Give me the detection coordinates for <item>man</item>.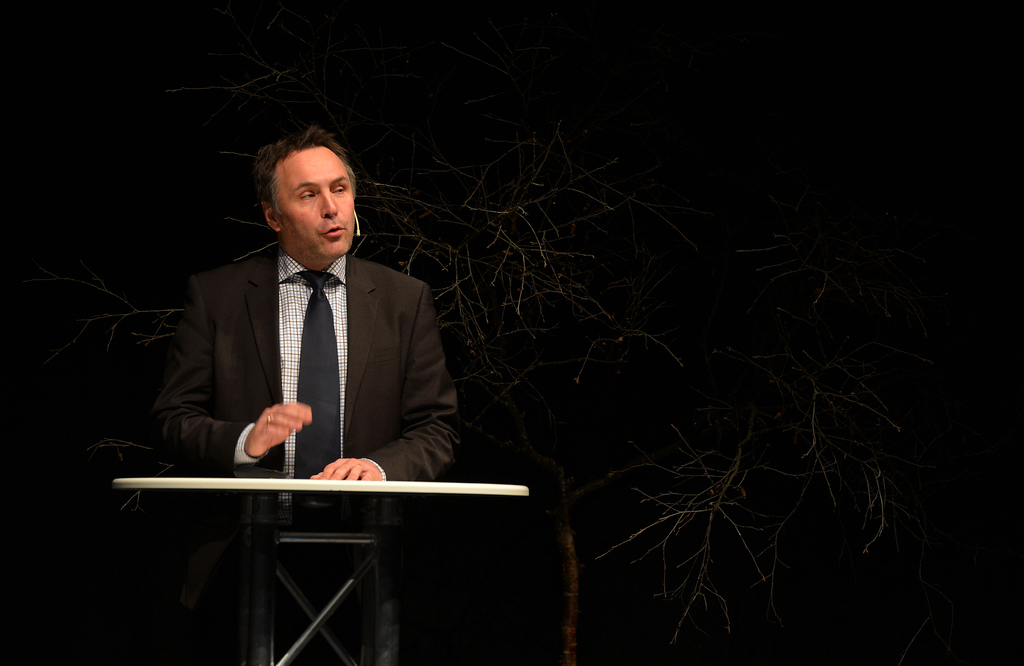
[x1=148, y1=122, x2=472, y2=665].
